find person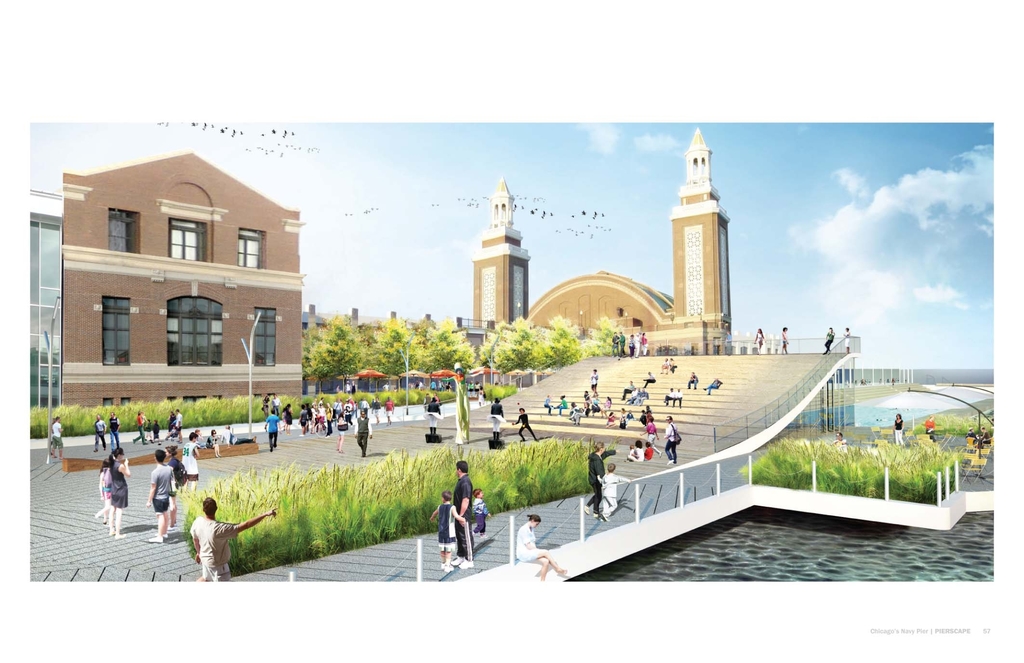
x1=513 y1=511 x2=572 y2=588
